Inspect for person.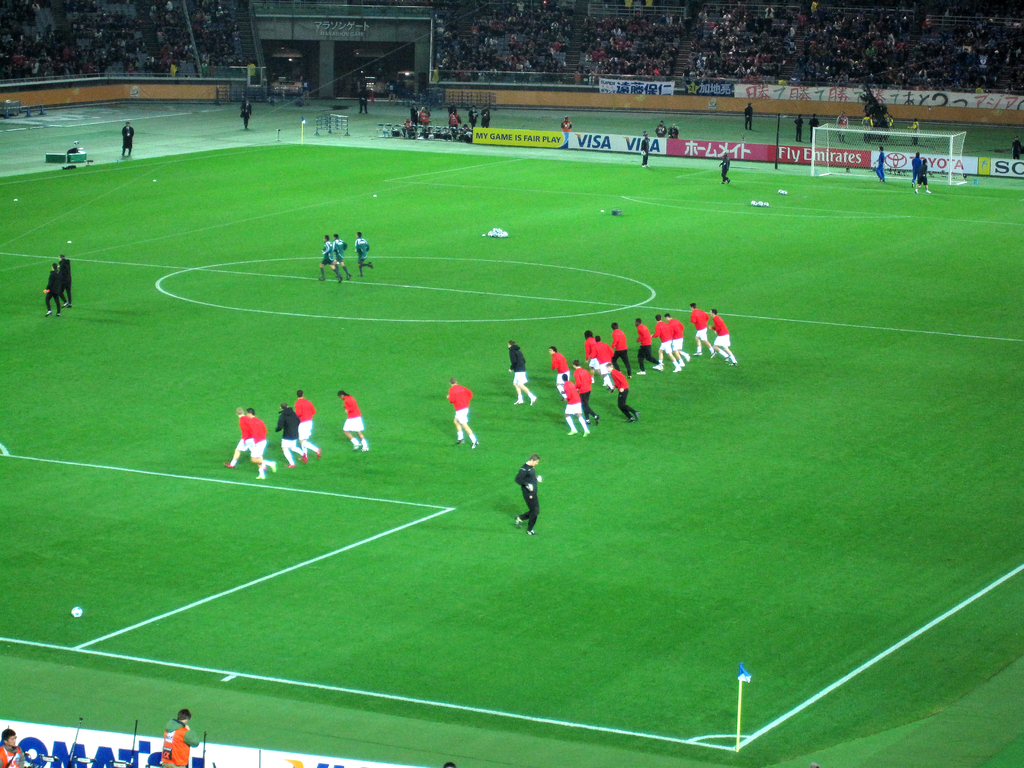
Inspection: bbox(58, 252, 72, 310).
